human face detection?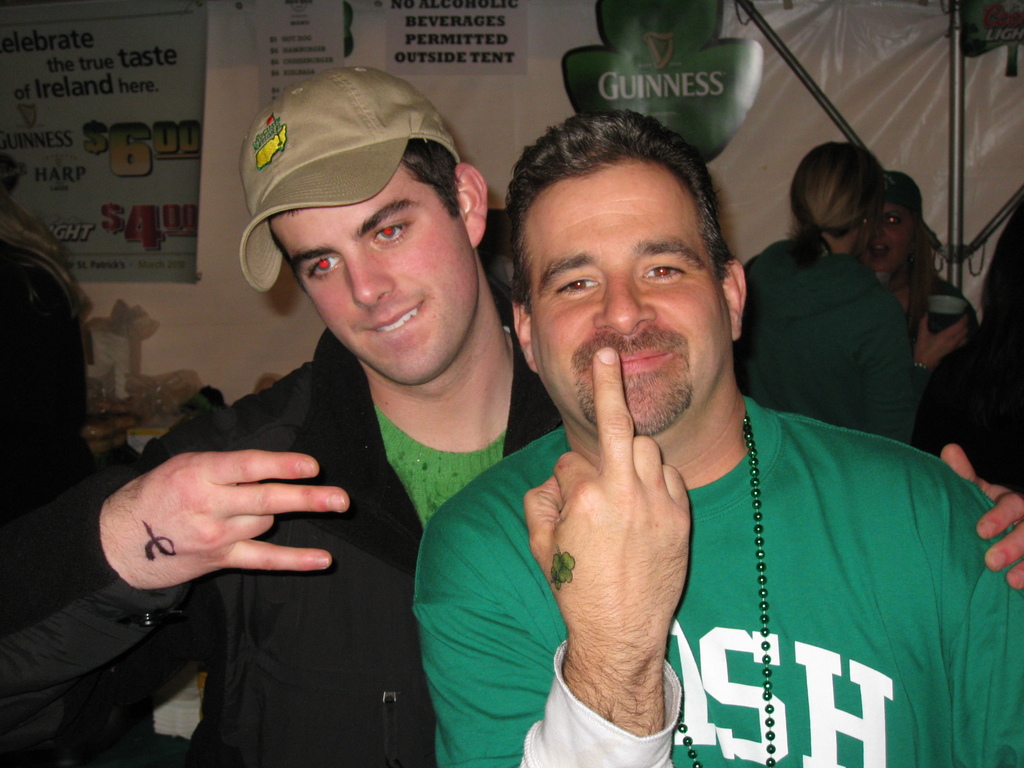
(871,207,915,270)
